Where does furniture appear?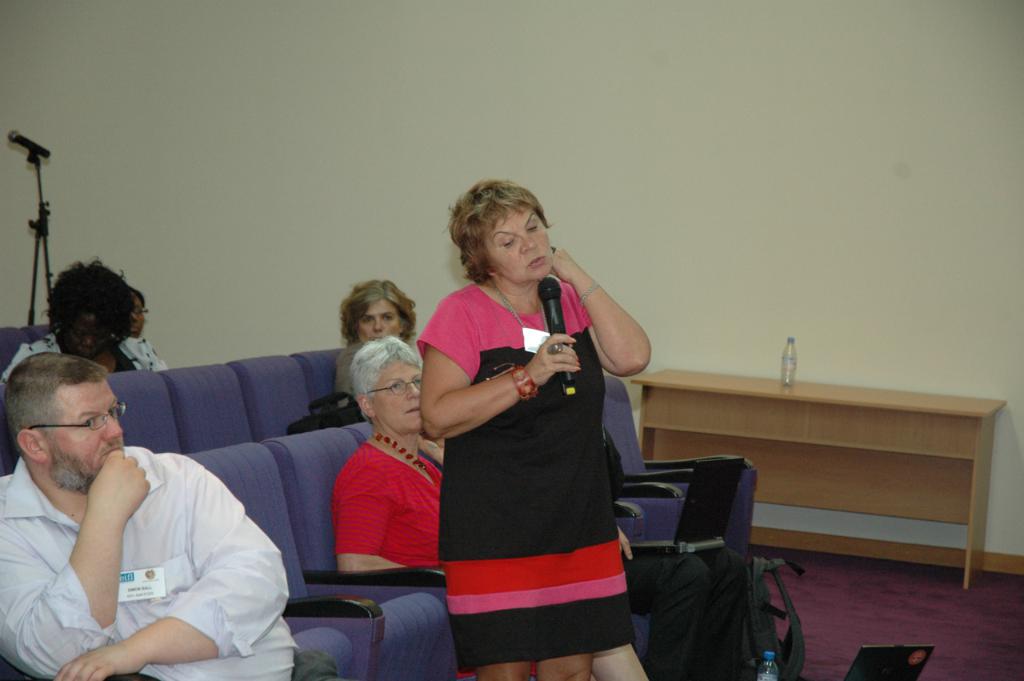
Appears at detection(630, 370, 1008, 594).
